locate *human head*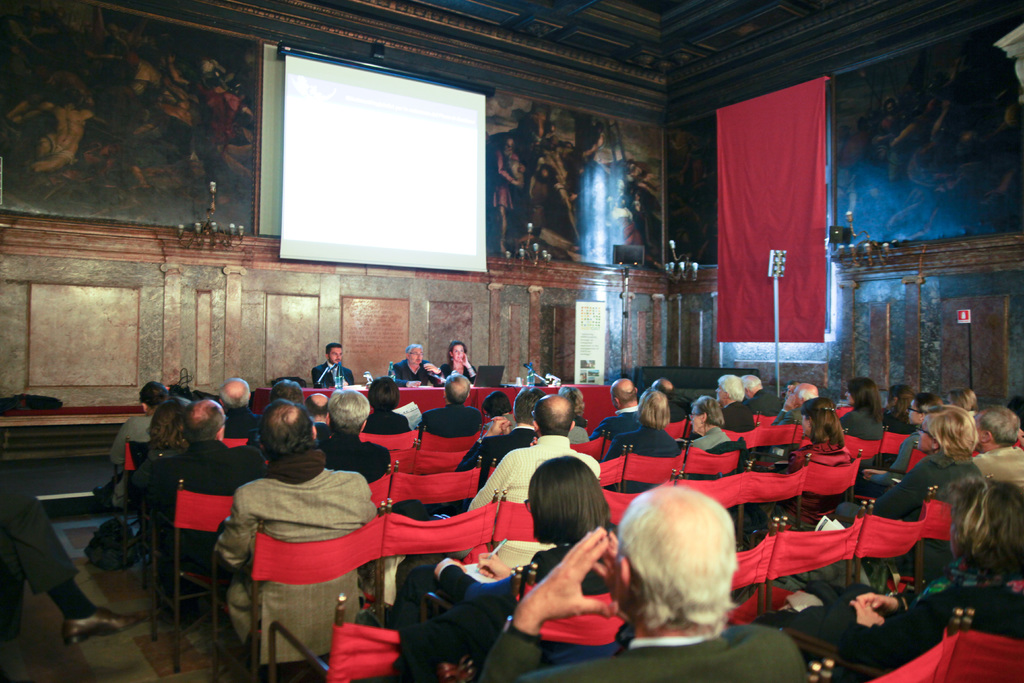
621 498 755 645
